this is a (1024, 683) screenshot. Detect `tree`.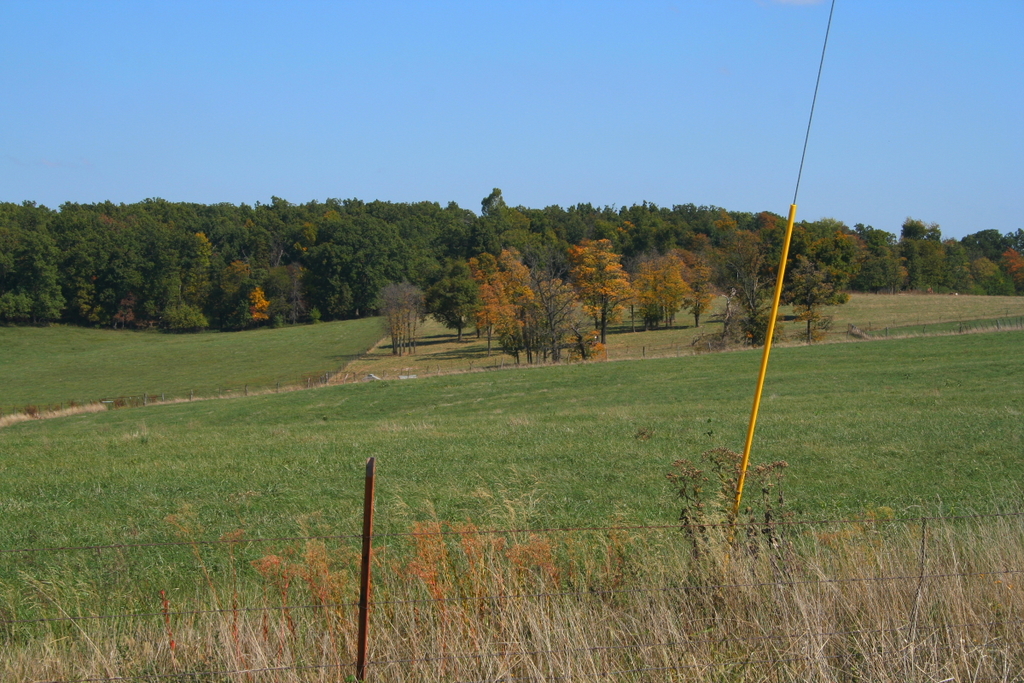
567:238:628:353.
